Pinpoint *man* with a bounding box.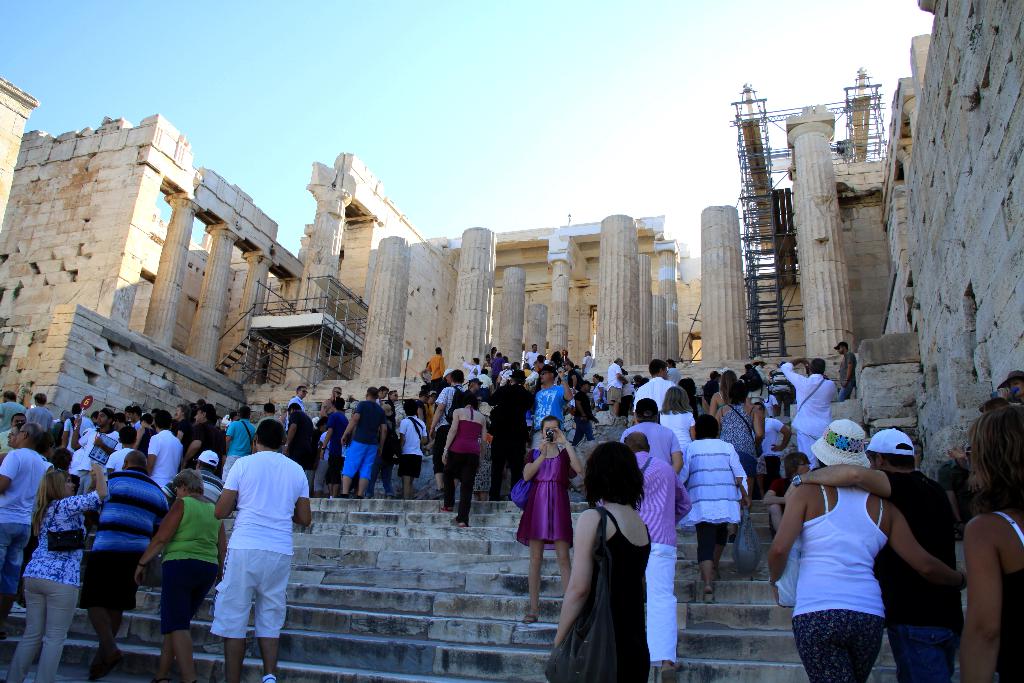
rect(79, 449, 168, 682).
